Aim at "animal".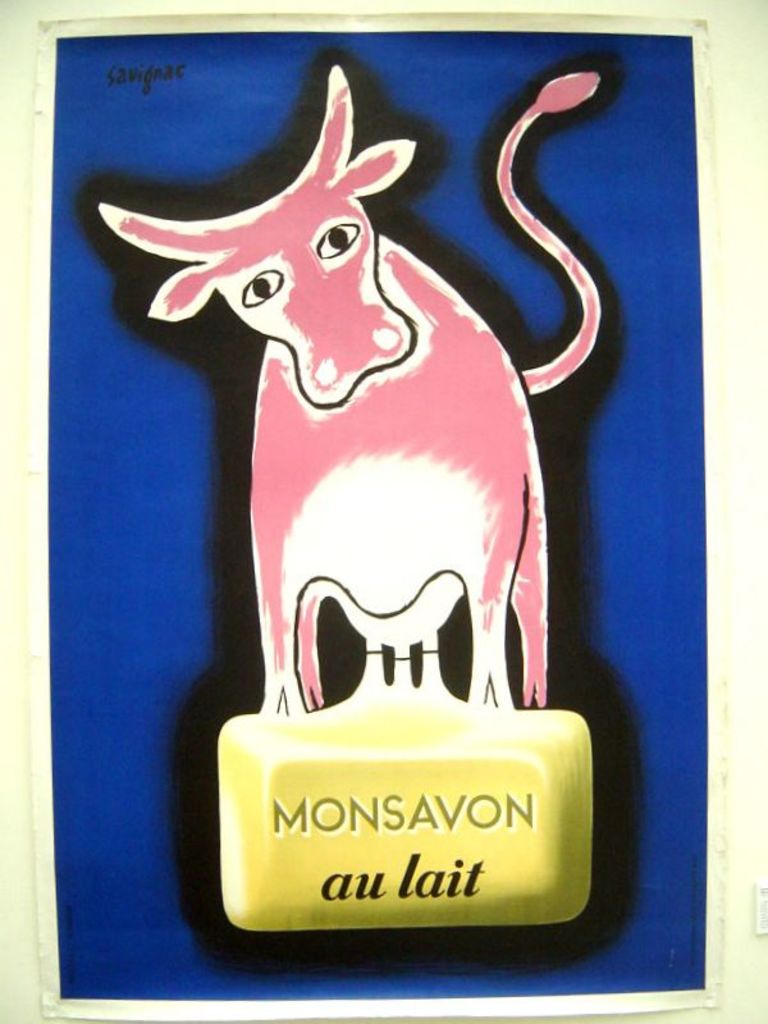
Aimed at <box>93,60,604,710</box>.
